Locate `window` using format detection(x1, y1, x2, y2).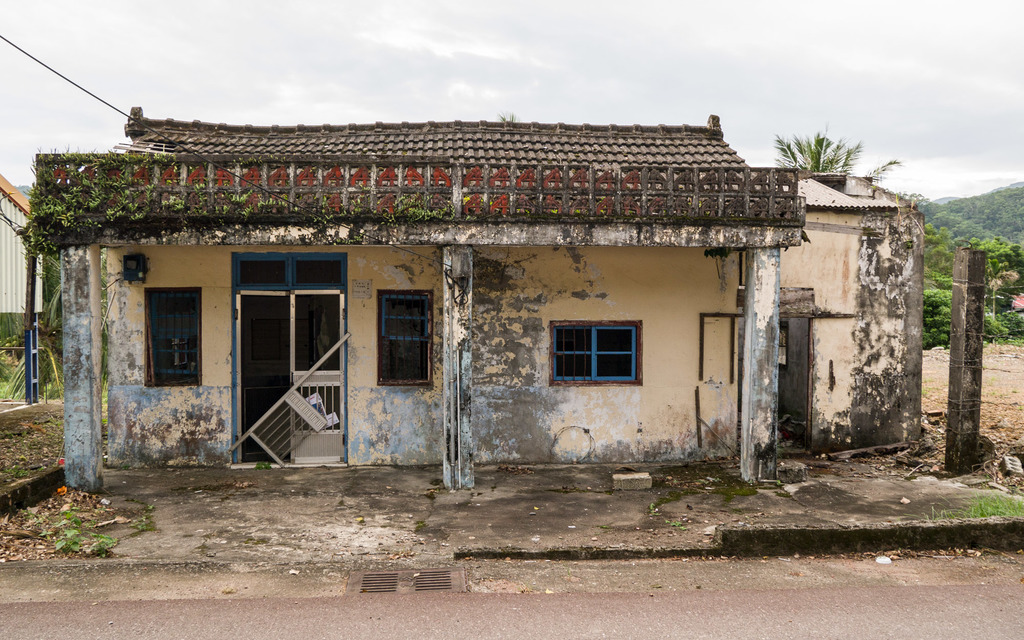
detection(375, 288, 435, 383).
